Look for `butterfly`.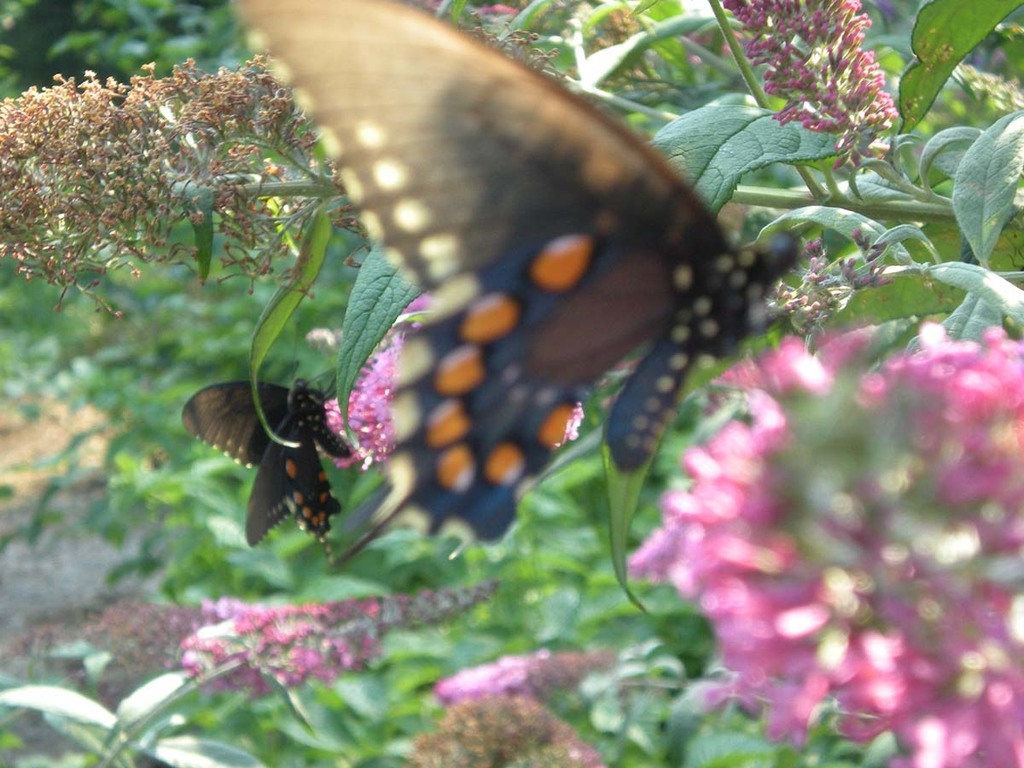
Found: Rect(182, 0, 812, 596).
